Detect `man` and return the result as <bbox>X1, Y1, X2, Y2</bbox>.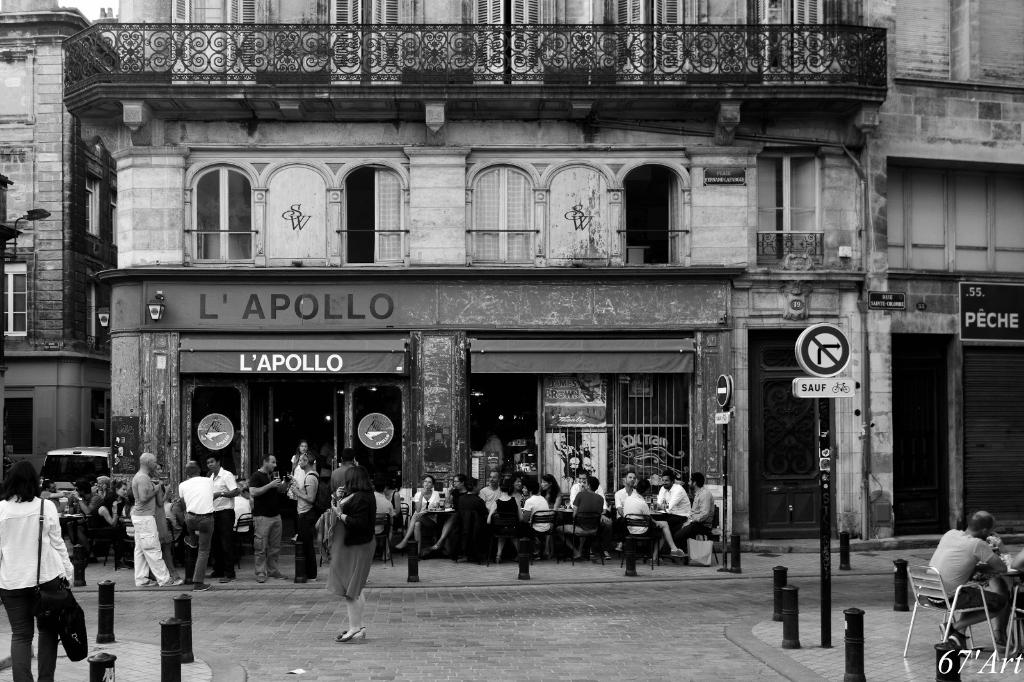
<bbox>623, 482, 684, 559</bbox>.
